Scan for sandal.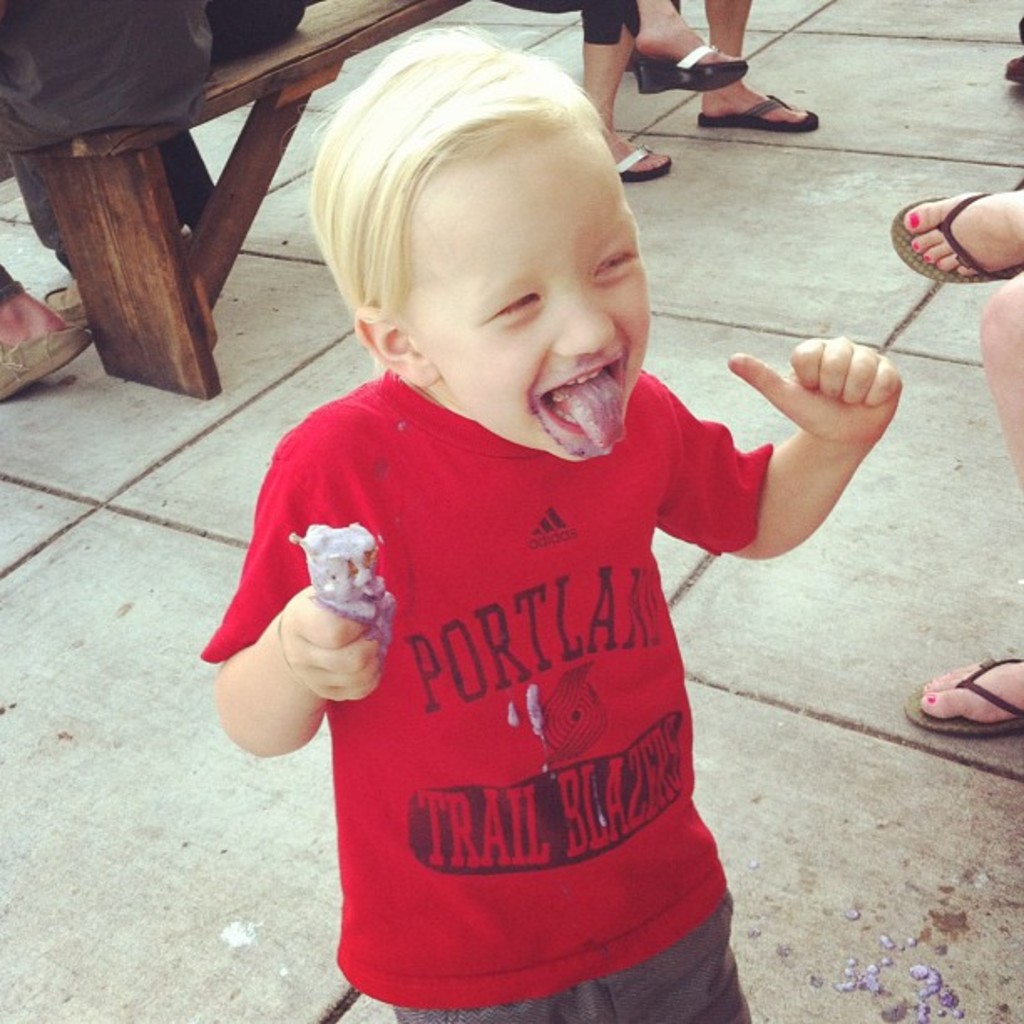
Scan result: crop(641, 47, 746, 85).
